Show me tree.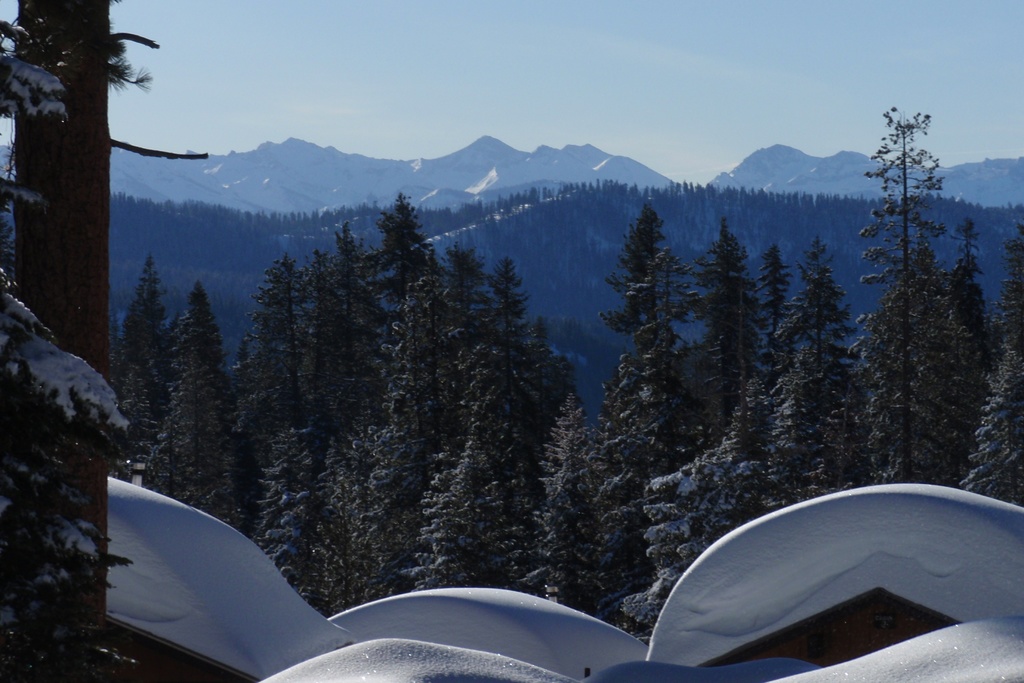
tree is here: Rect(353, 188, 443, 286).
